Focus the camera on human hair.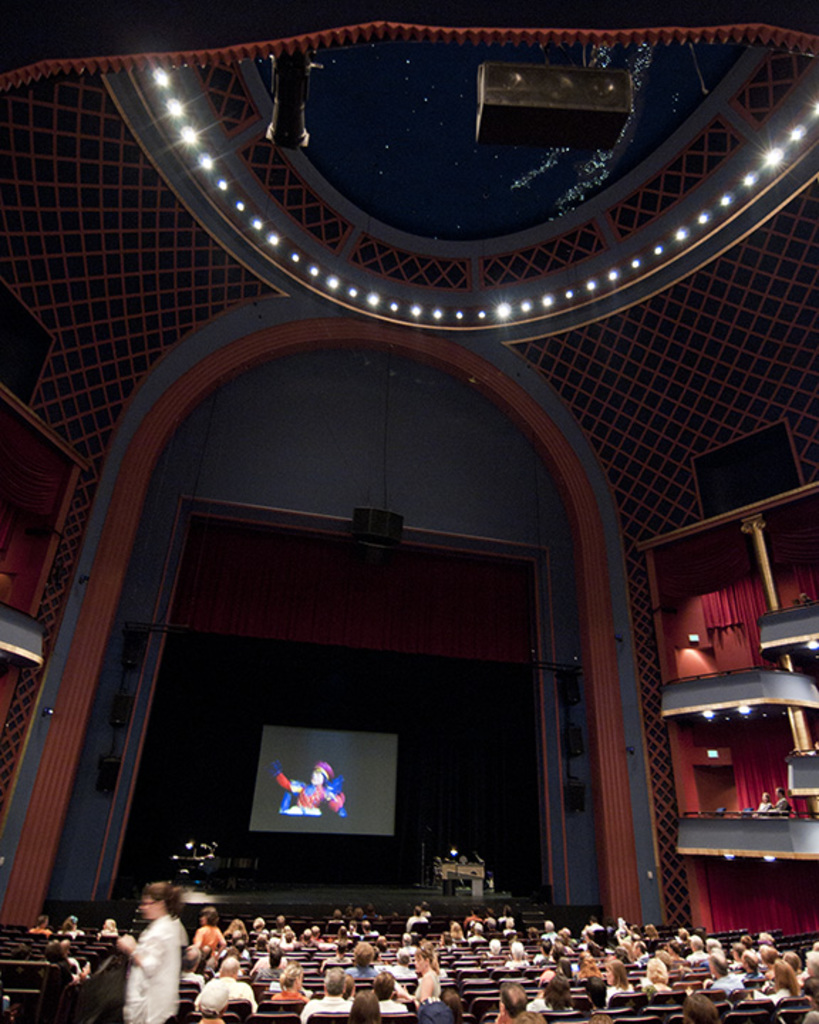
Focus region: bbox=(776, 786, 788, 796).
